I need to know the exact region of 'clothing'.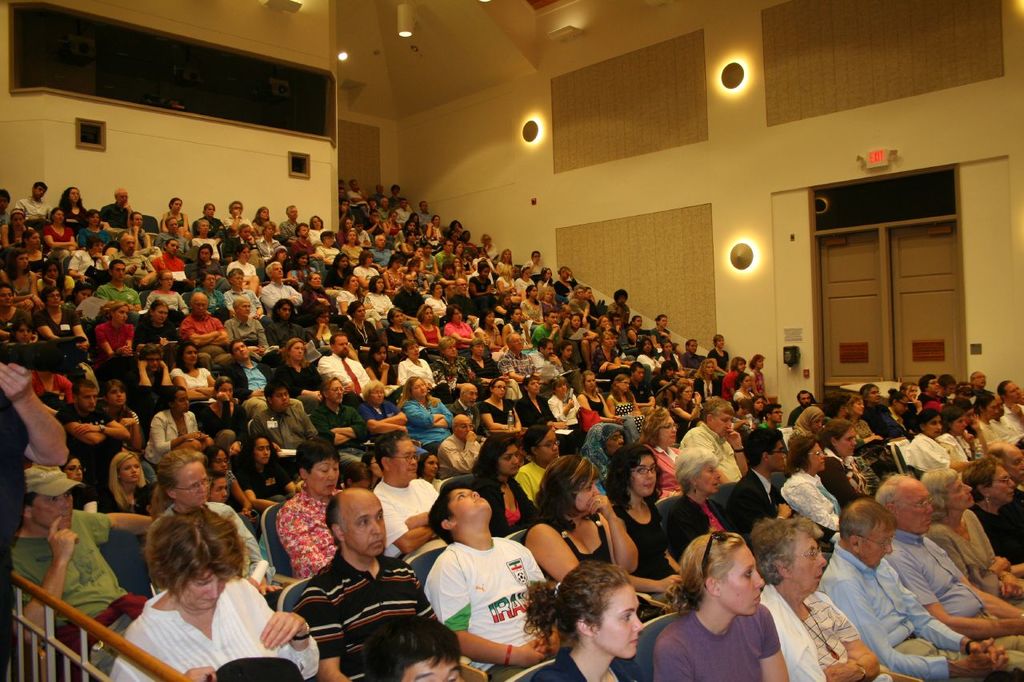
Region: (x1=651, y1=607, x2=778, y2=681).
